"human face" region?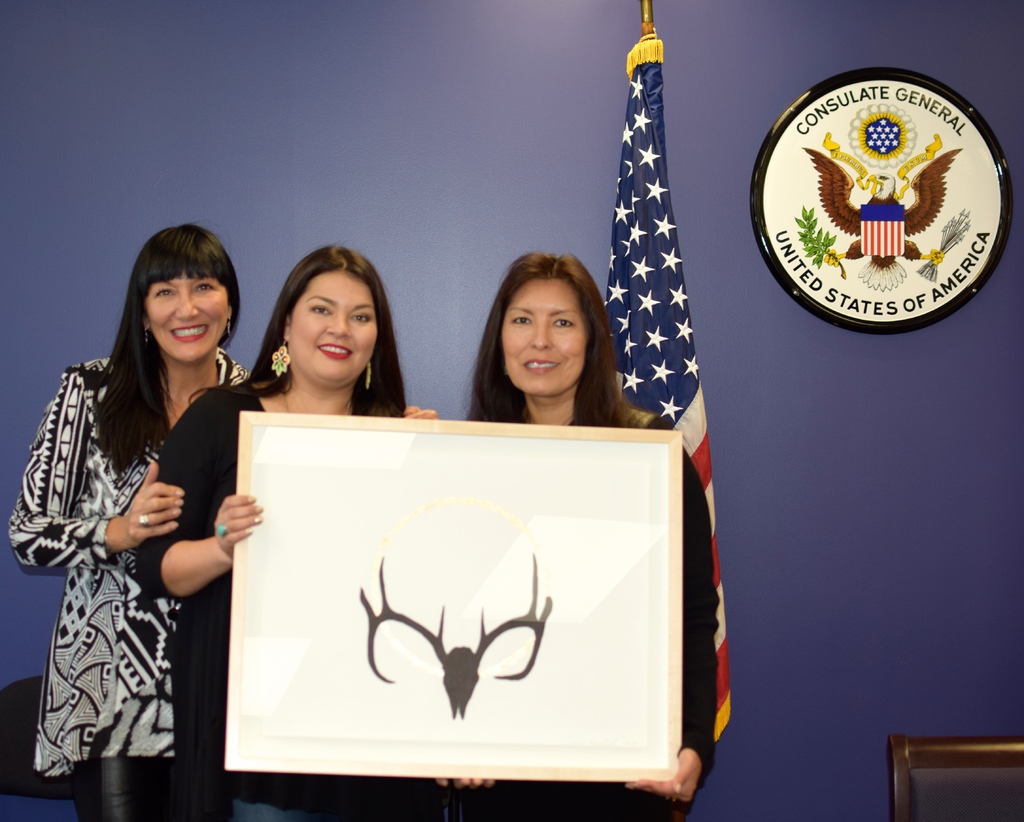
box=[140, 264, 232, 366]
